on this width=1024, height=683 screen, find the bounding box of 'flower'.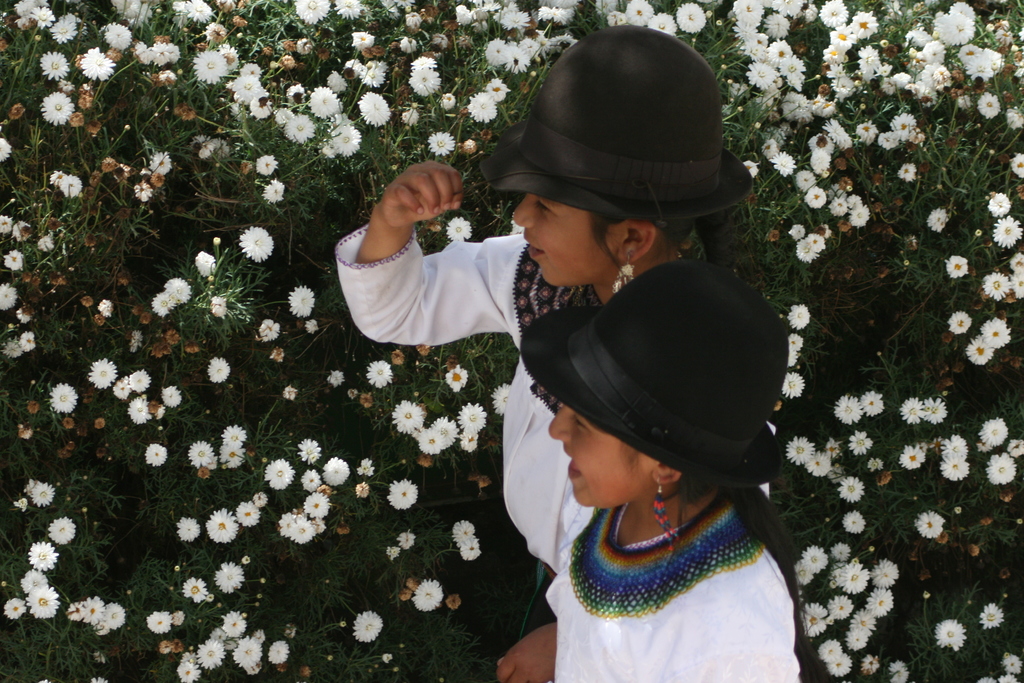
Bounding box: locate(19, 304, 31, 324).
